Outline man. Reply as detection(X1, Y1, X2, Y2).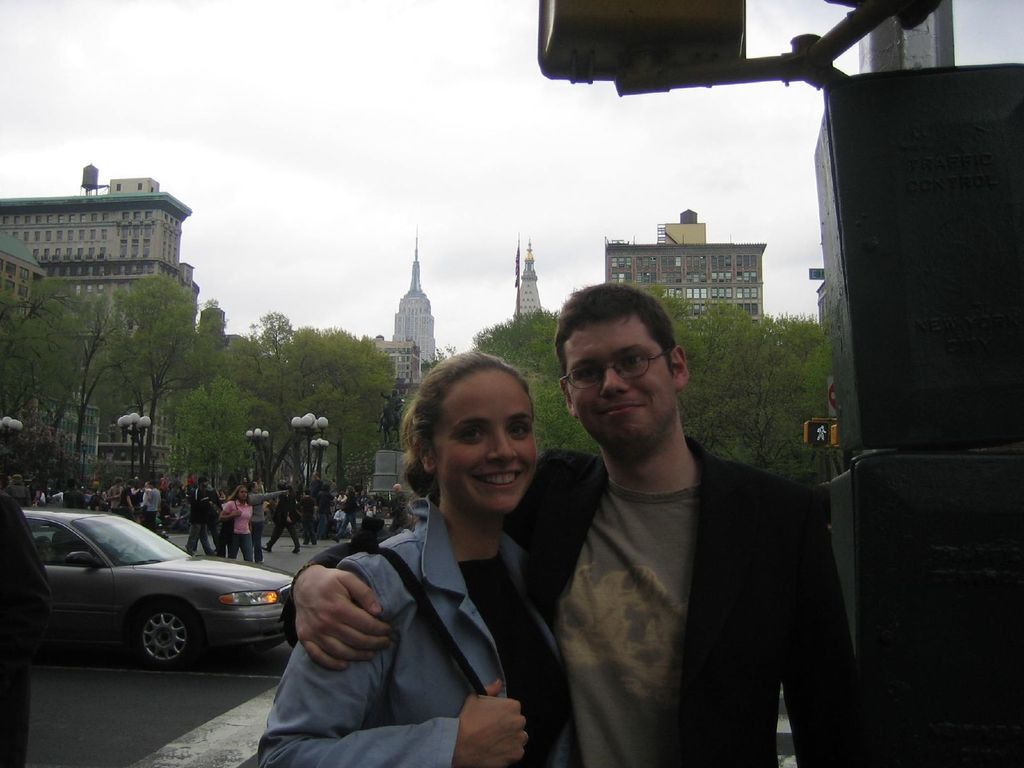
detection(378, 482, 409, 531).
